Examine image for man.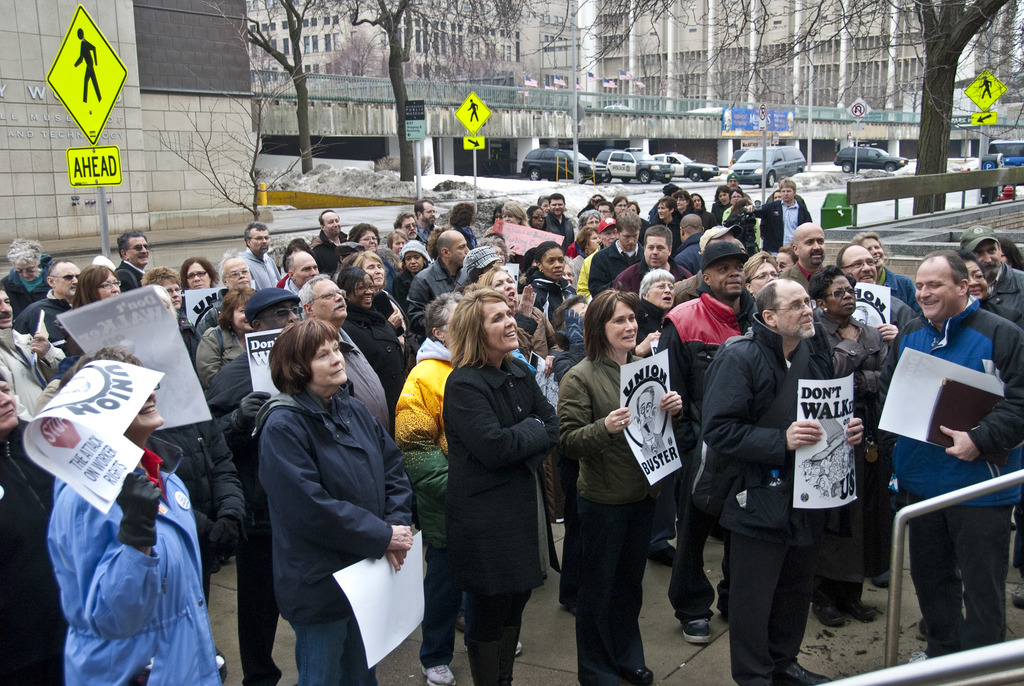
Examination result: bbox=(413, 199, 441, 247).
